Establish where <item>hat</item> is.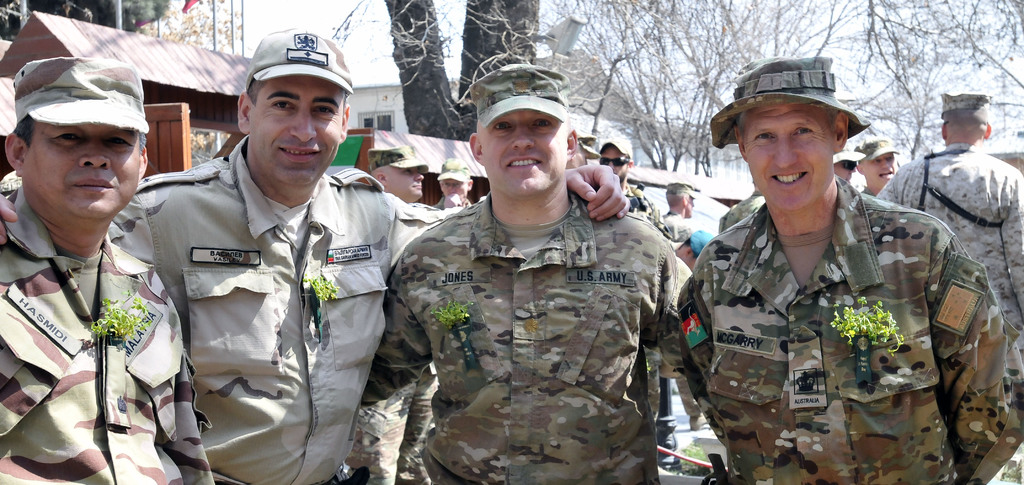
Established at [left=467, top=61, right=566, bottom=124].
